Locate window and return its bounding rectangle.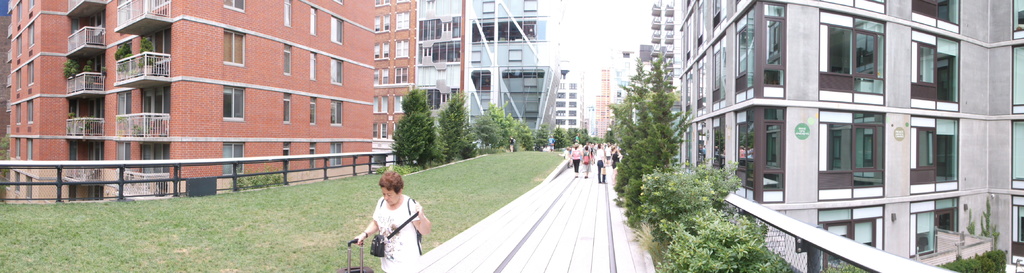
bbox(374, 95, 377, 111).
